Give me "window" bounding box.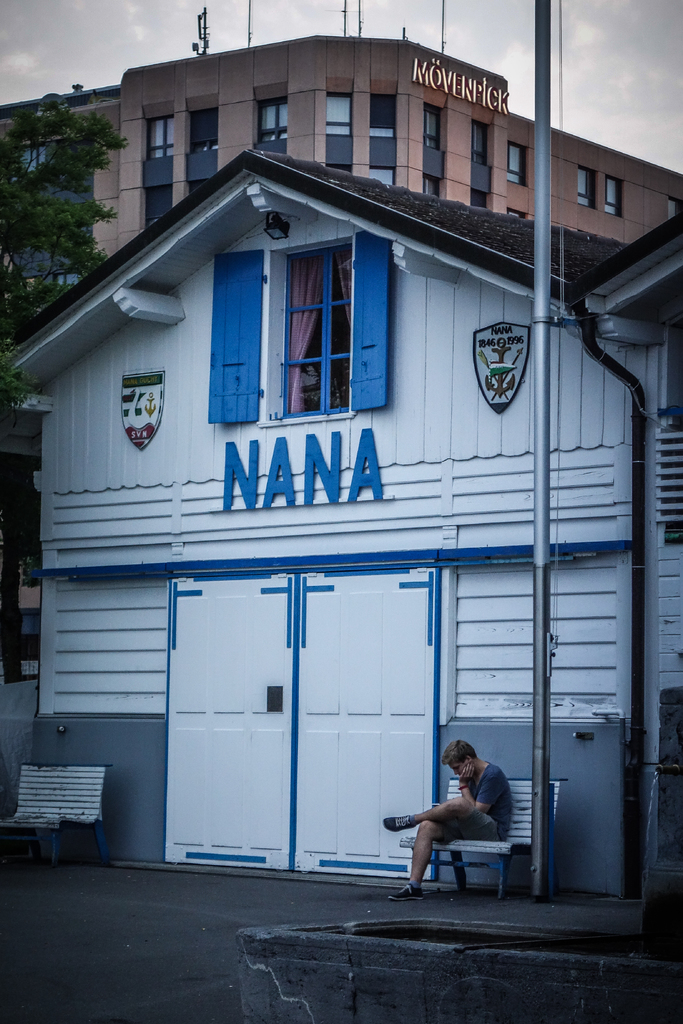
407,92,452,206.
